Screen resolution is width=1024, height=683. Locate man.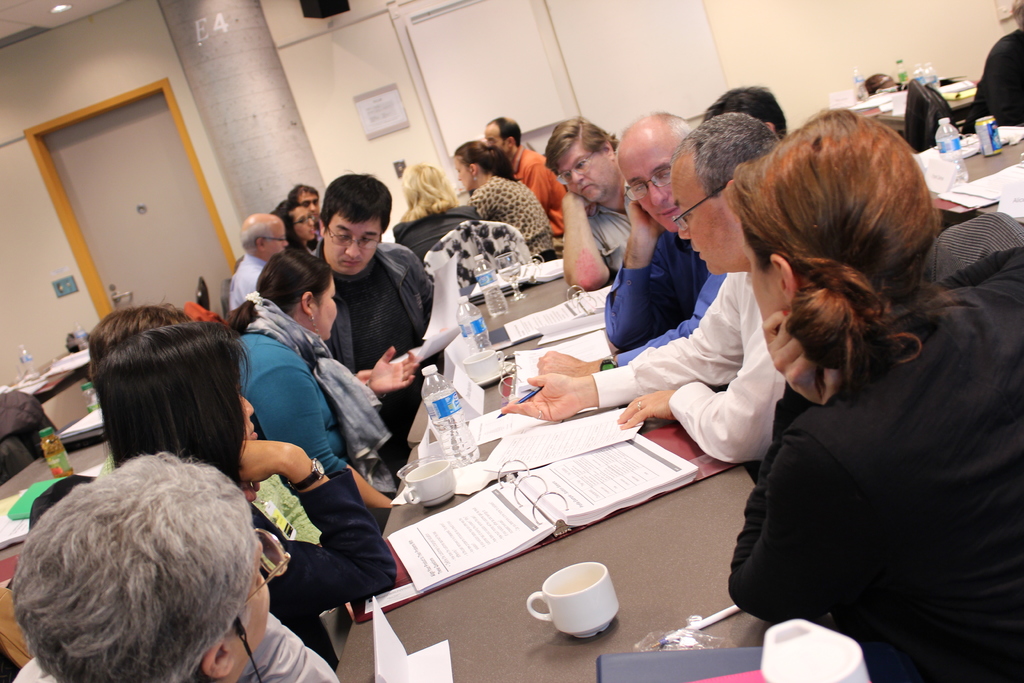
{"x1": 232, "y1": 208, "x2": 289, "y2": 312}.
